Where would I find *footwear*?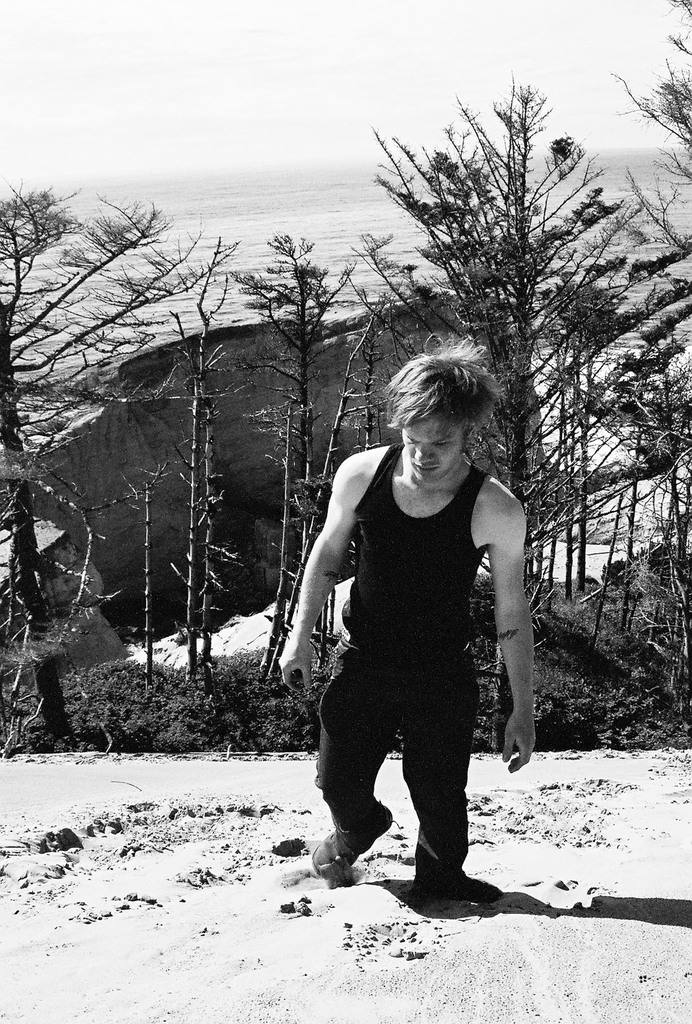
At bbox=[413, 869, 504, 900].
